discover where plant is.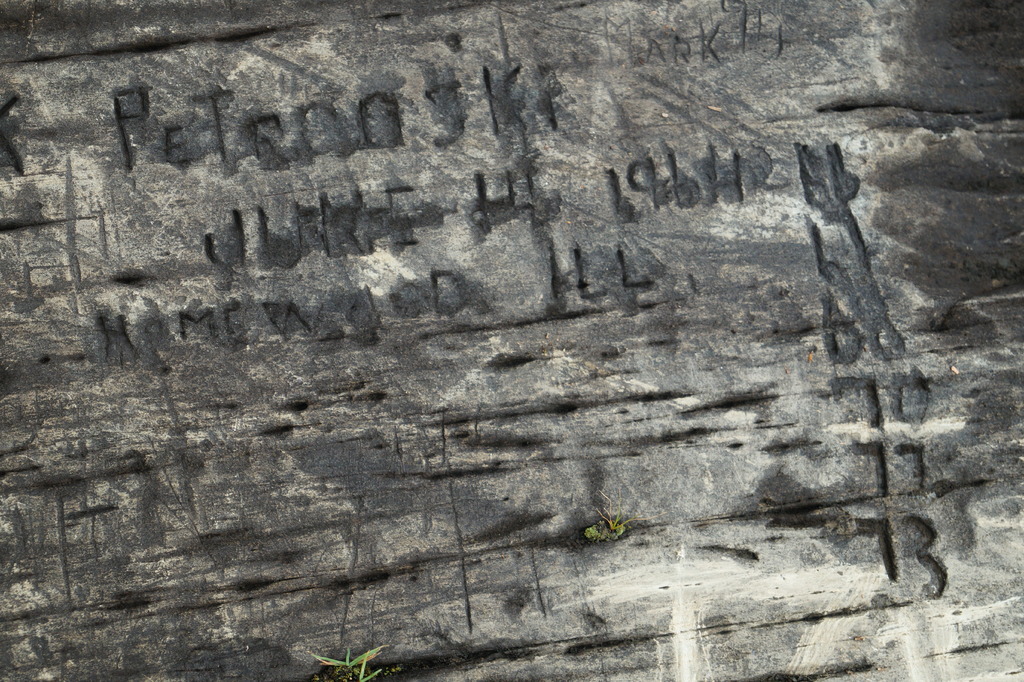
Discovered at (x1=309, y1=645, x2=383, y2=681).
